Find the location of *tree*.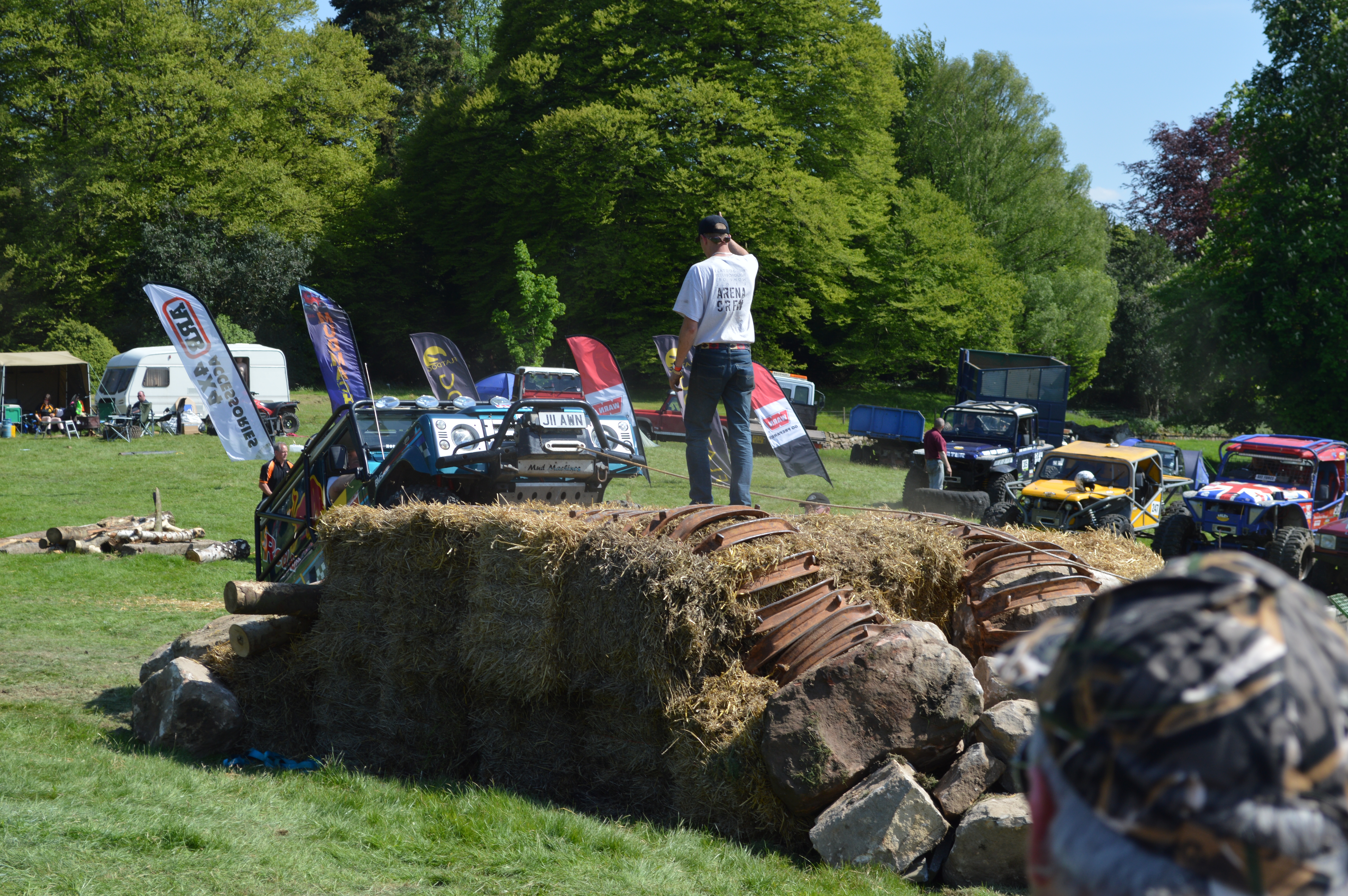
Location: (79,0,112,36).
